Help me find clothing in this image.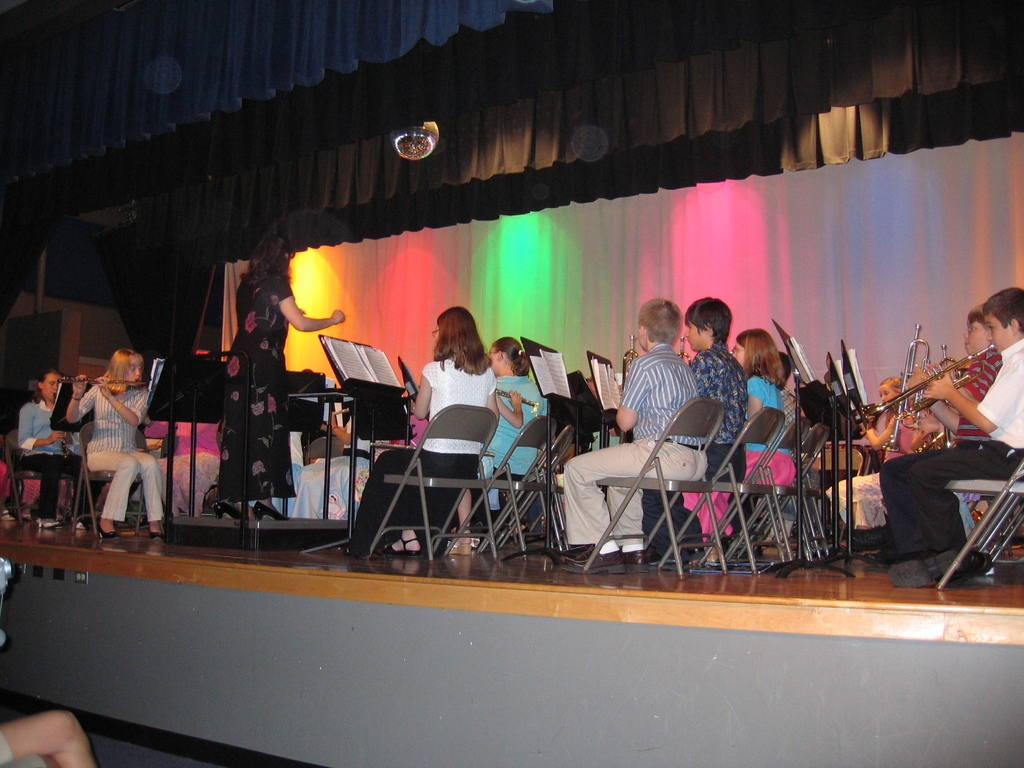
Found it: 761:390:822:529.
